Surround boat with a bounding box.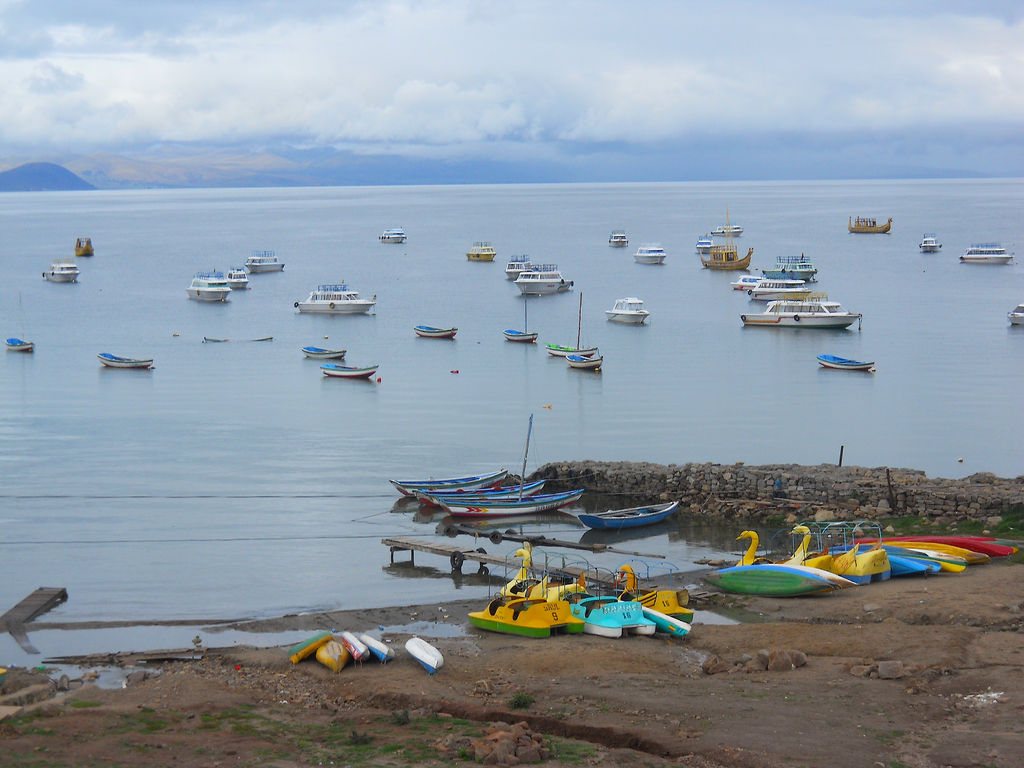
[470, 577, 610, 646].
